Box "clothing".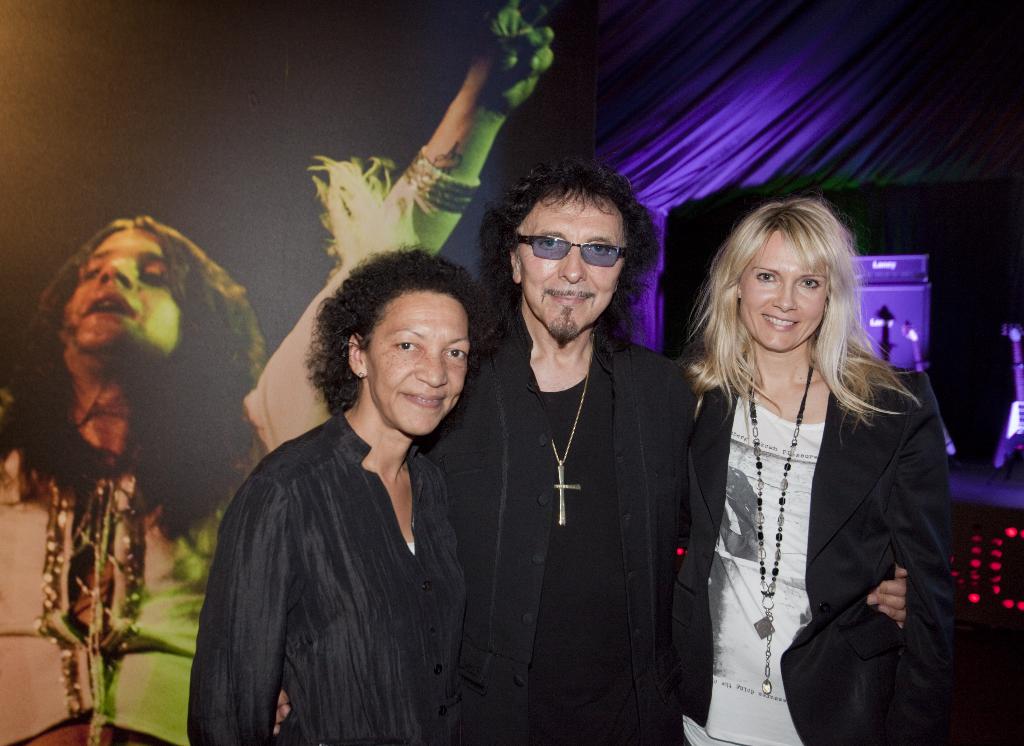
(left=665, top=302, right=977, bottom=731).
